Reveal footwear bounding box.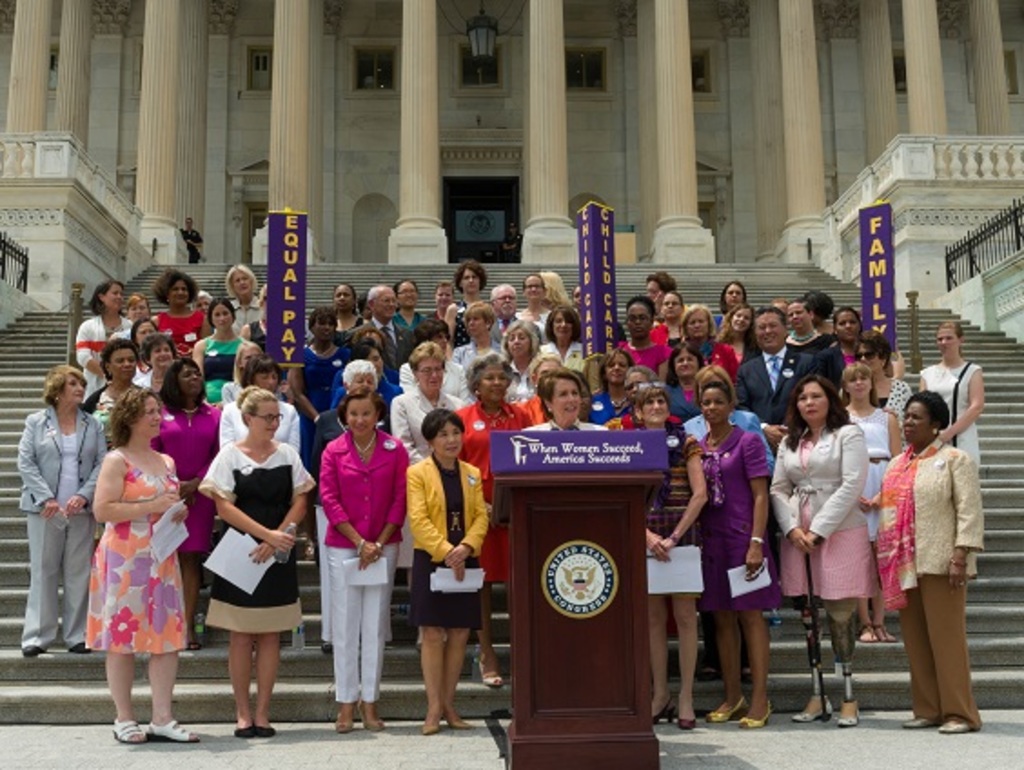
Revealed: (x1=766, y1=601, x2=784, y2=625).
